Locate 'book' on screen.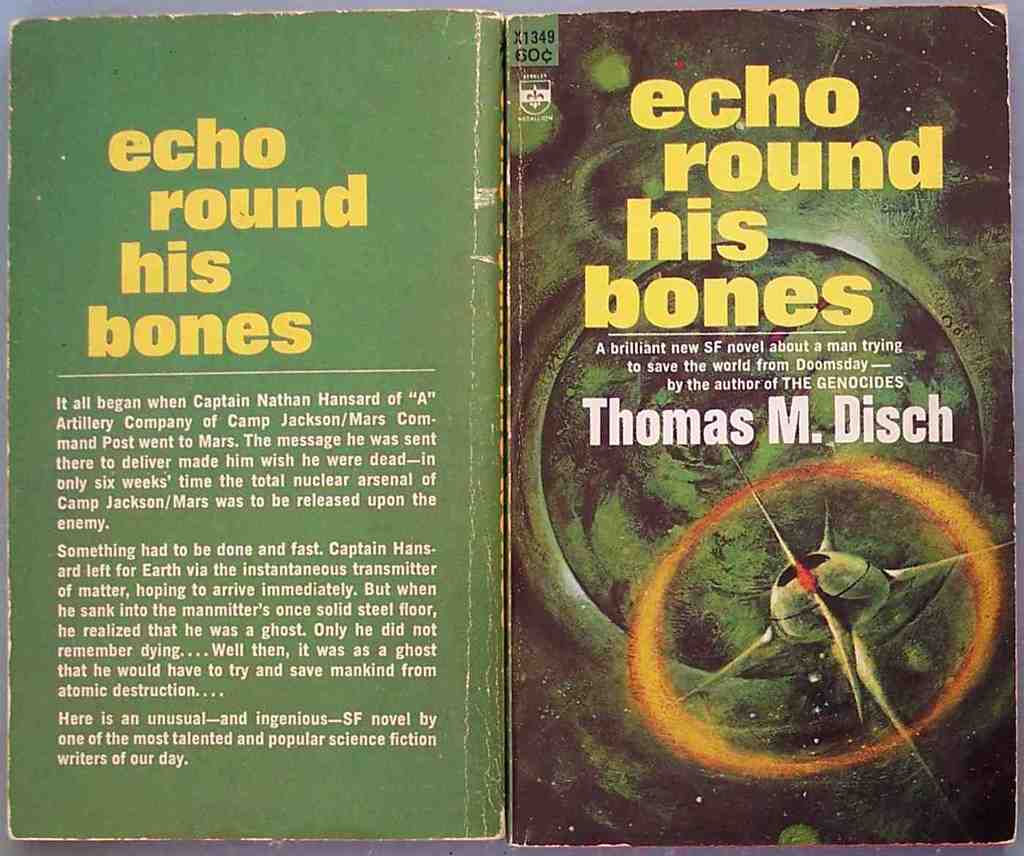
On screen at BBox(10, 12, 938, 844).
